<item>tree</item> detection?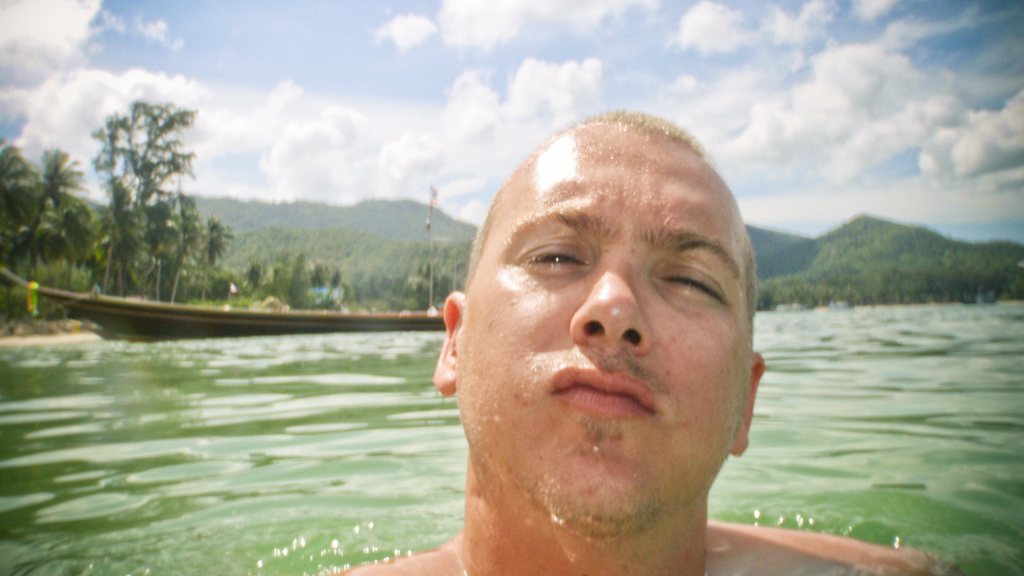
[left=285, top=260, right=312, bottom=310]
